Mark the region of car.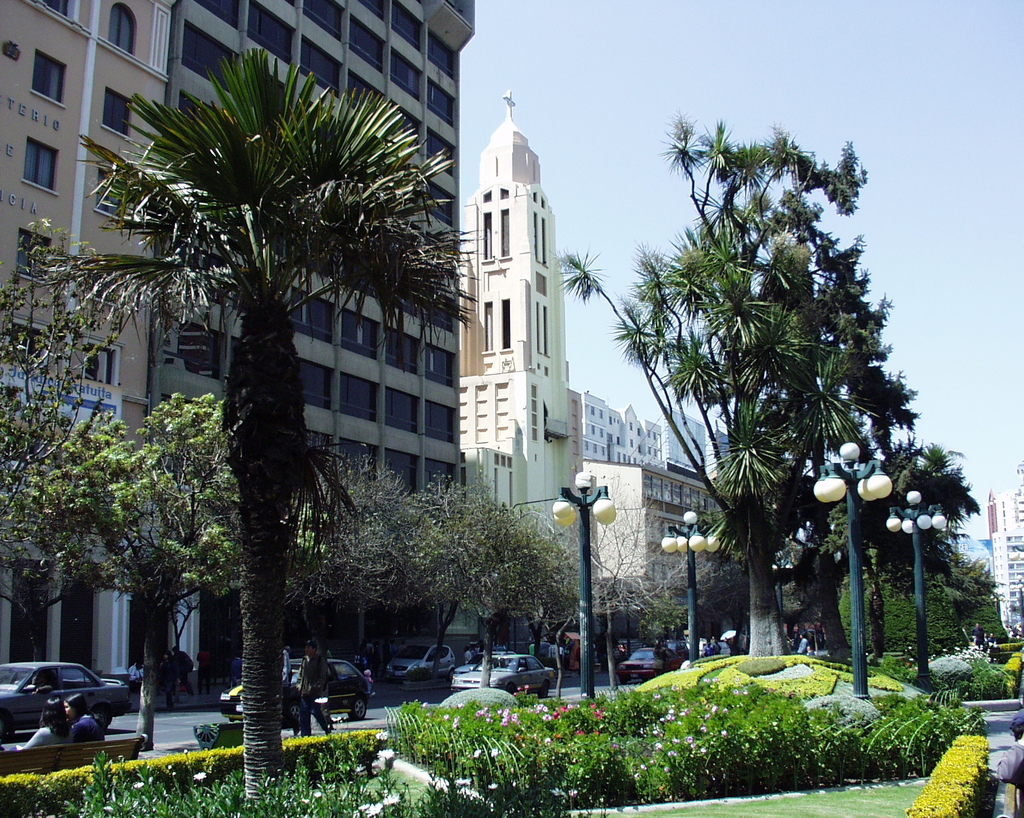
Region: <region>452, 656, 559, 696</region>.
